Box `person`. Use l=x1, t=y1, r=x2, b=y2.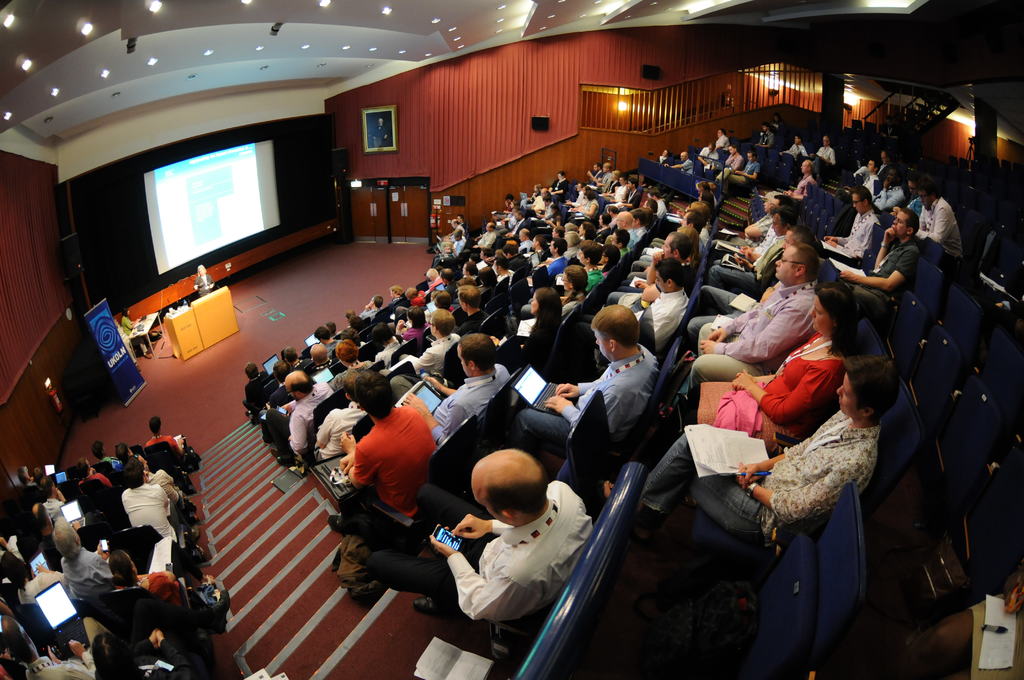
l=869, t=158, r=906, b=214.
